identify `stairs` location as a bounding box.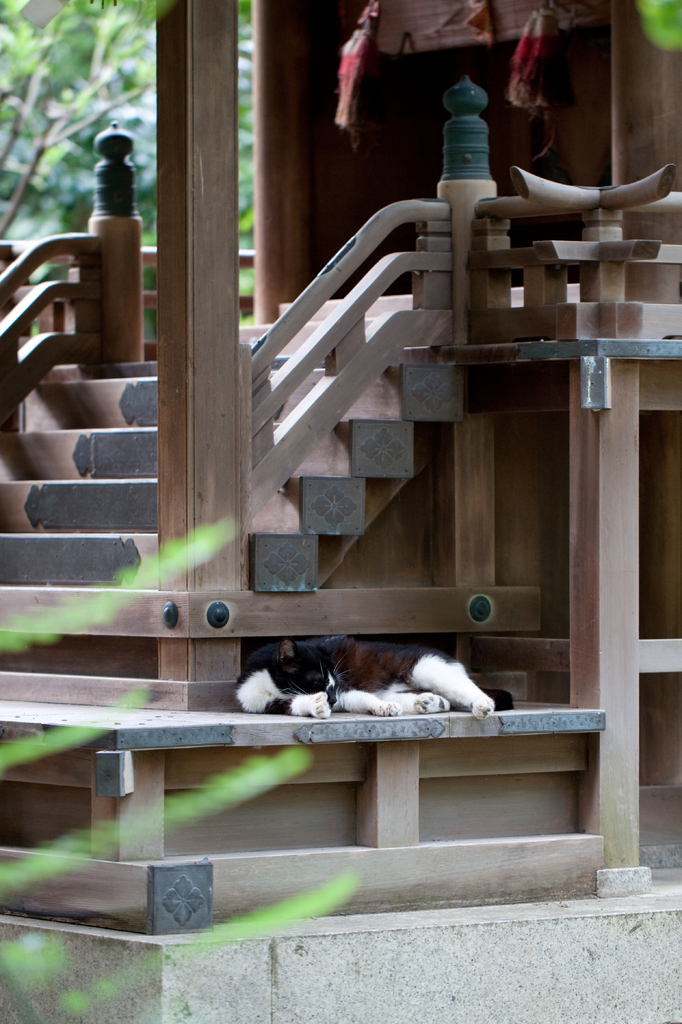
crop(0, 292, 415, 583).
